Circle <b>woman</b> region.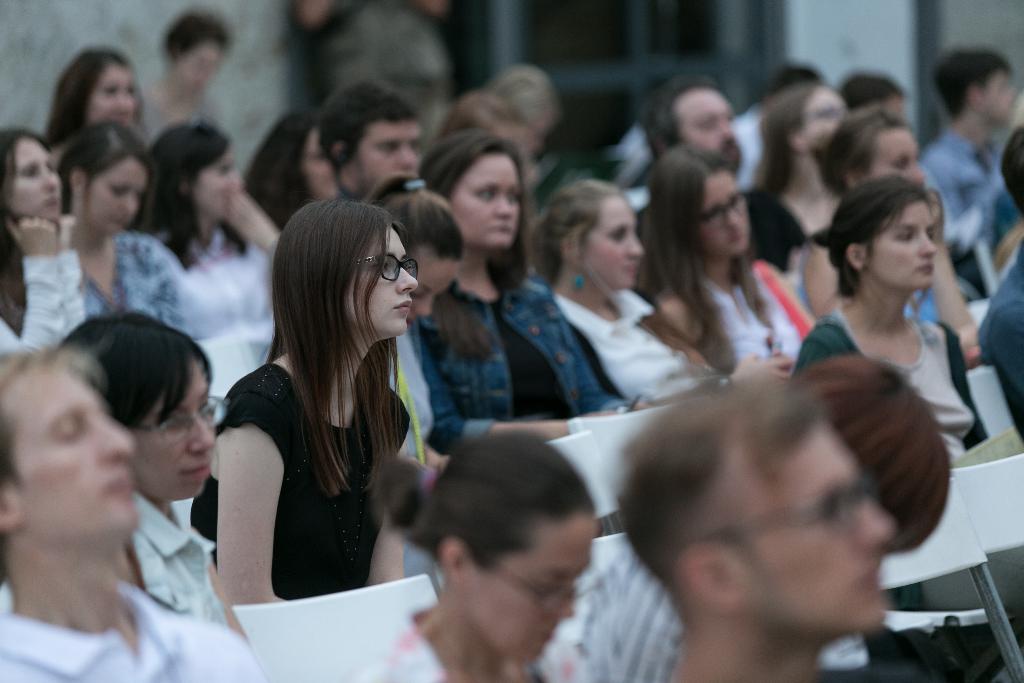
Region: BBox(133, 120, 304, 344).
